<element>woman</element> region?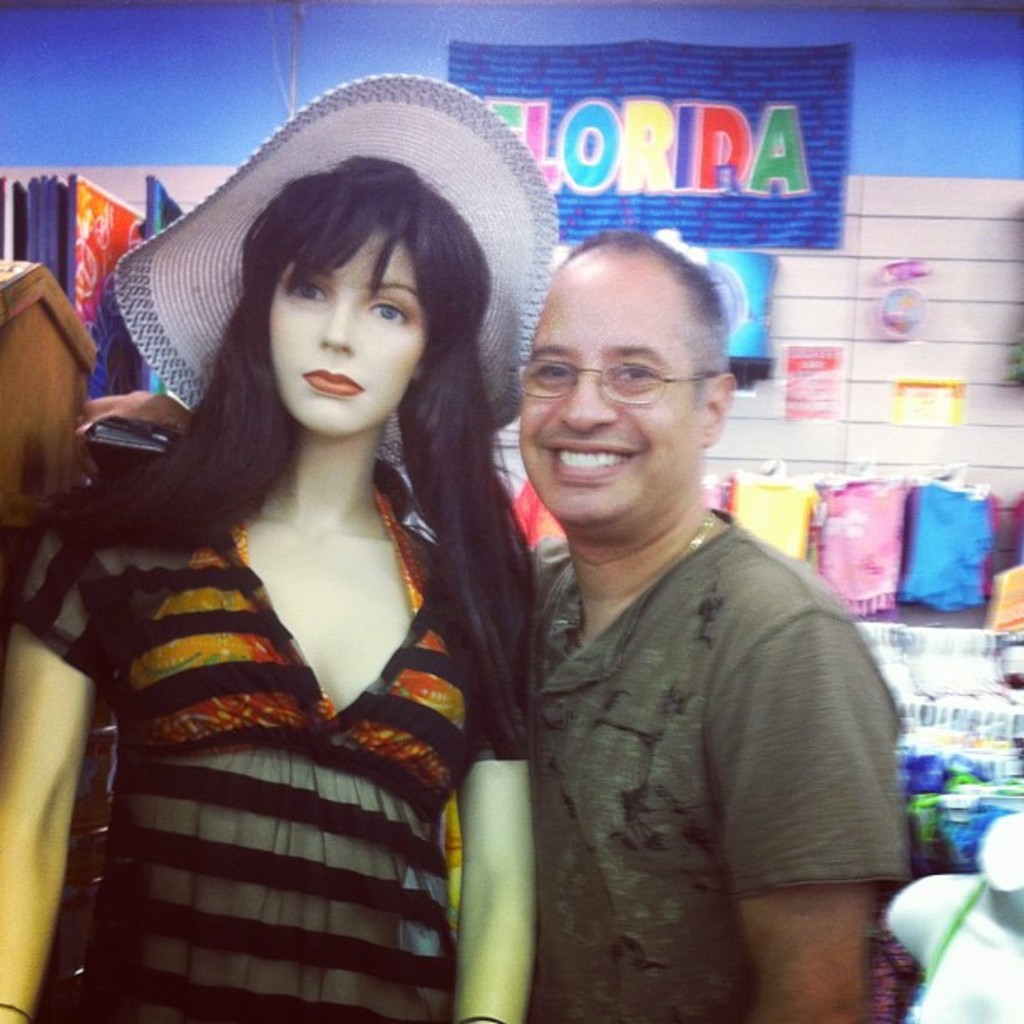
0, 72, 559, 1022
